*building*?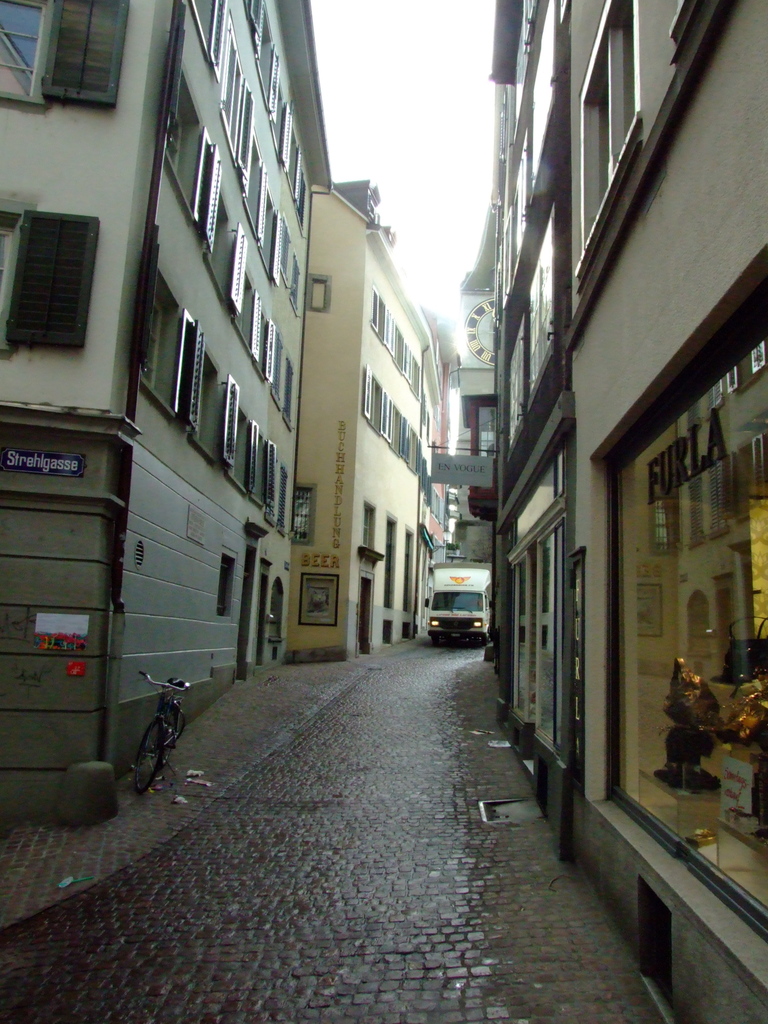
detection(280, 180, 446, 662)
